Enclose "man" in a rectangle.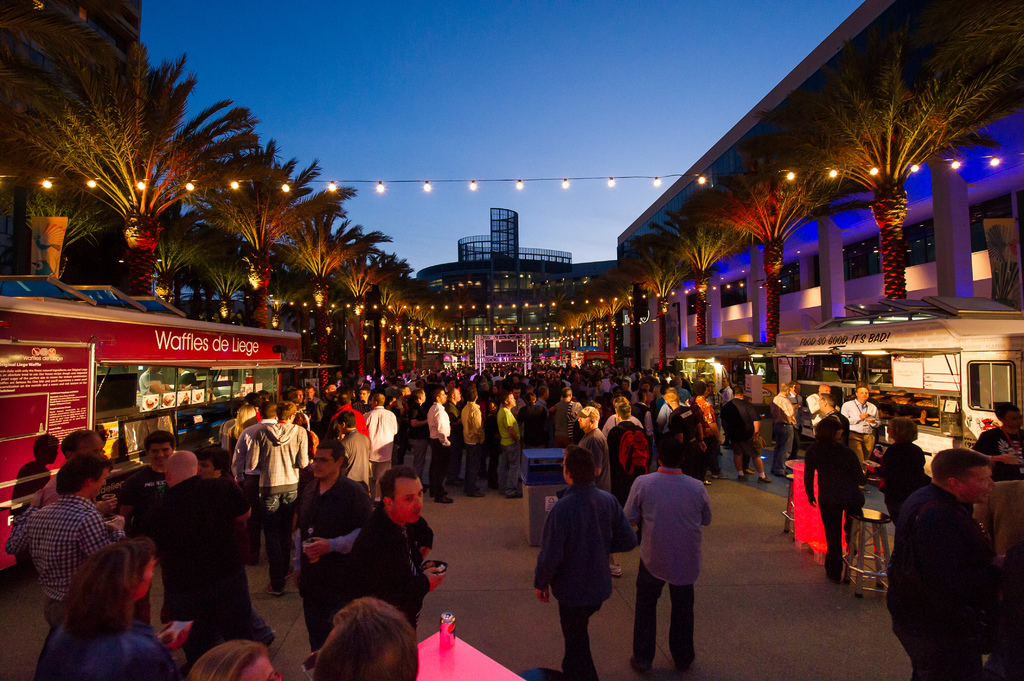
bbox=[524, 384, 556, 445].
